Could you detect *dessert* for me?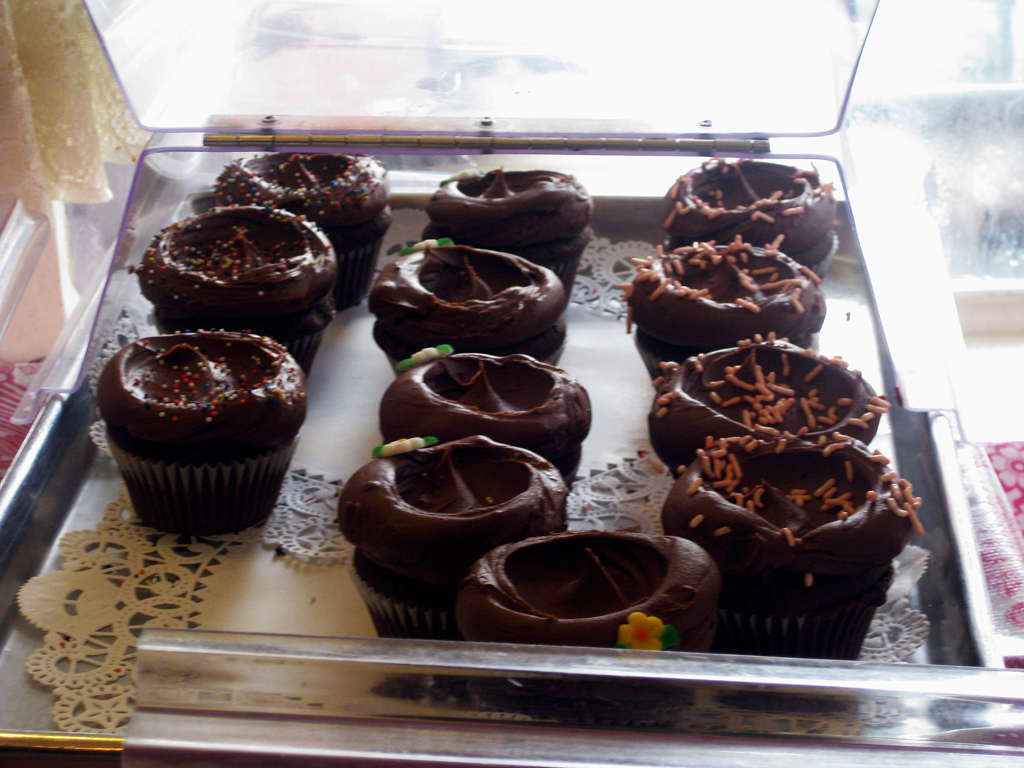
Detection result: x1=228 y1=143 x2=384 y2=301.
